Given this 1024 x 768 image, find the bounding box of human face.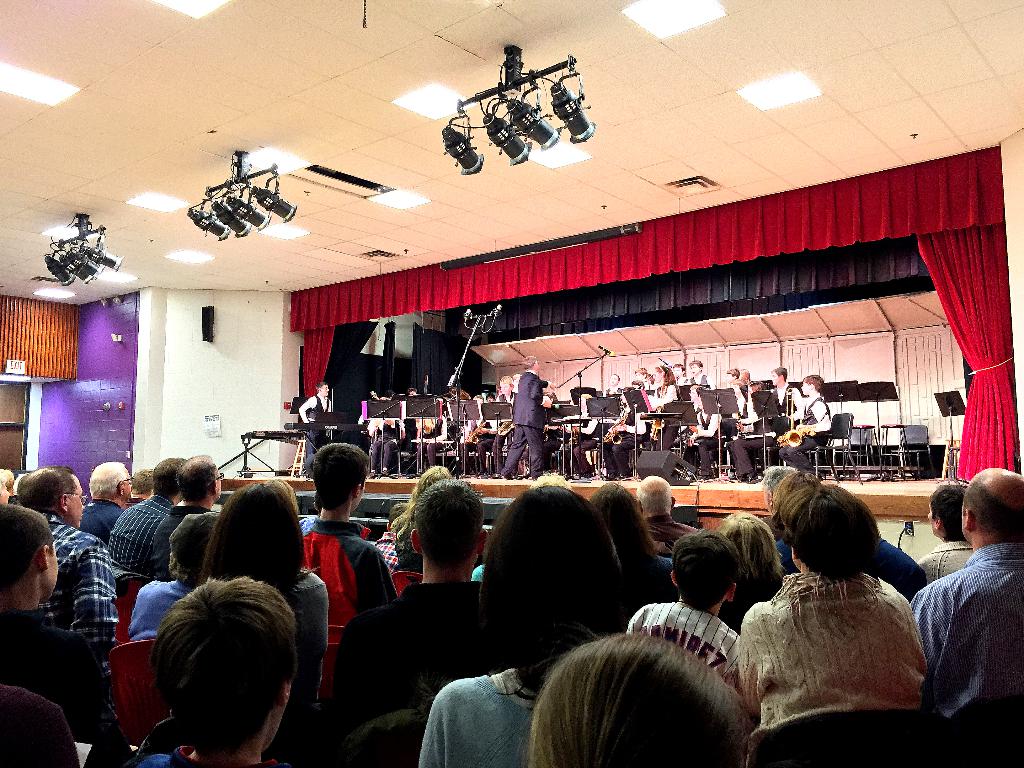
pyautogui.locateOnScreen(71, 478, 84, 527).
